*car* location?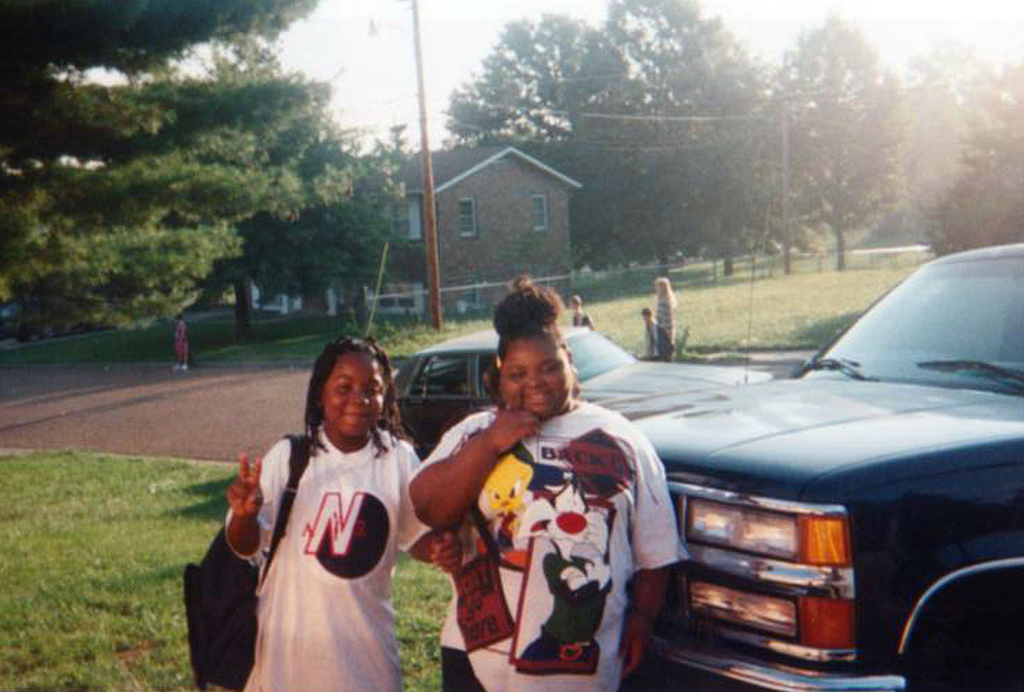
box=[592, 239, 1023, 691]
